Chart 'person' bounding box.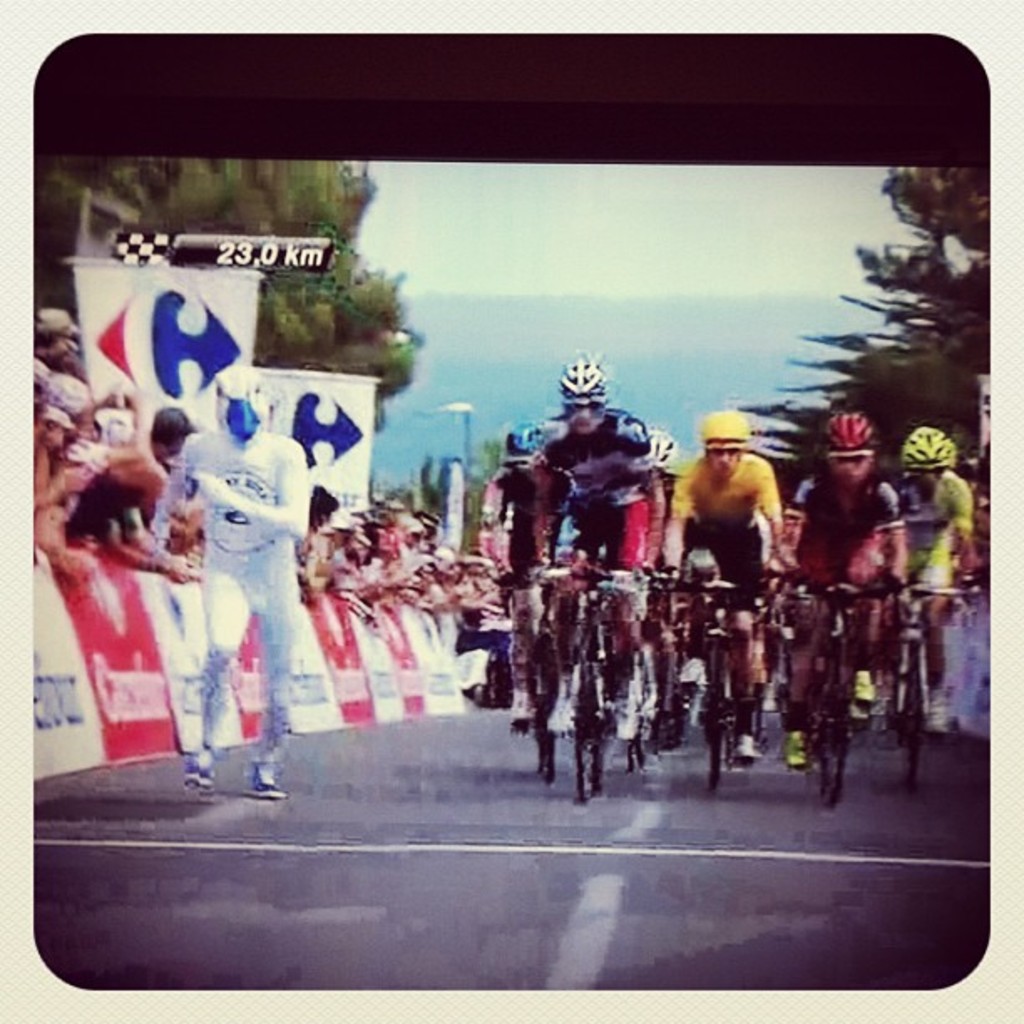
Charted: (x1=303, y1=468, x2=345, y2=592).
